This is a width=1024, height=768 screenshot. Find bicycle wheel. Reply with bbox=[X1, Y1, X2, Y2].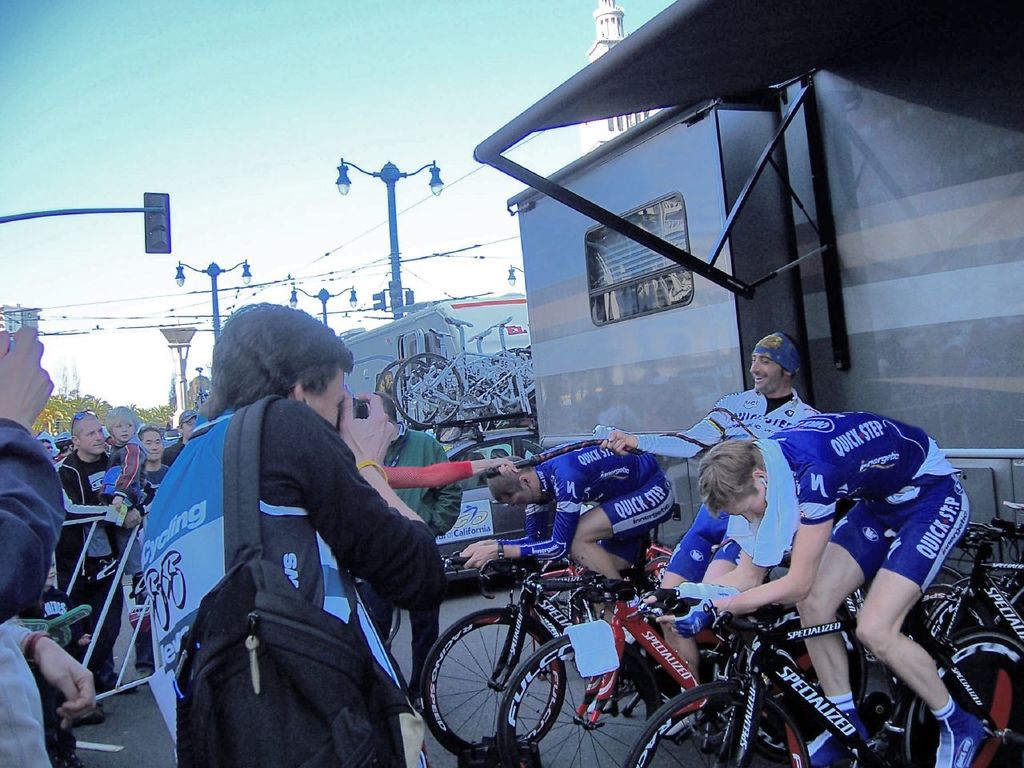
bbox=[411, 610, 558, 754].
